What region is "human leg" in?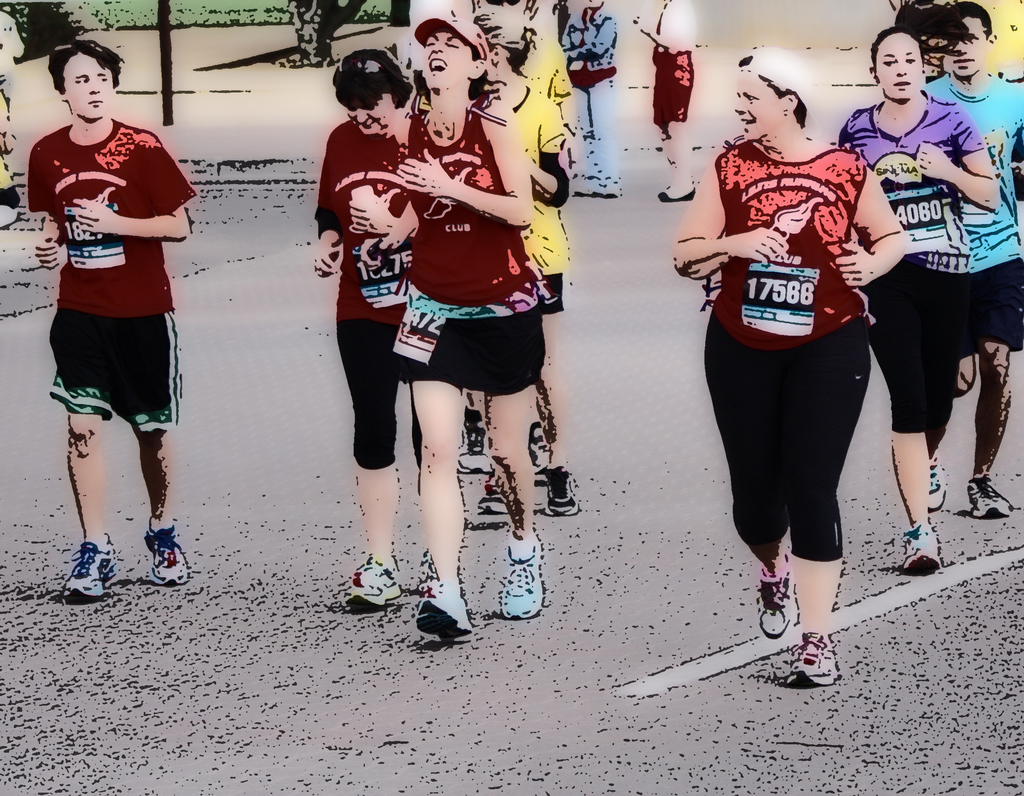
<region>658, 58, 700, 202</region>.
